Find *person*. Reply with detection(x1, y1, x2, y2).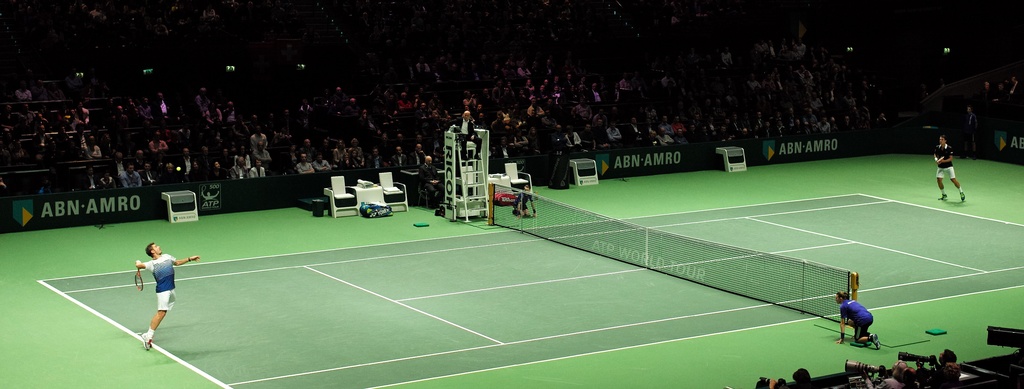
detection(836, 289, 879, 344).
